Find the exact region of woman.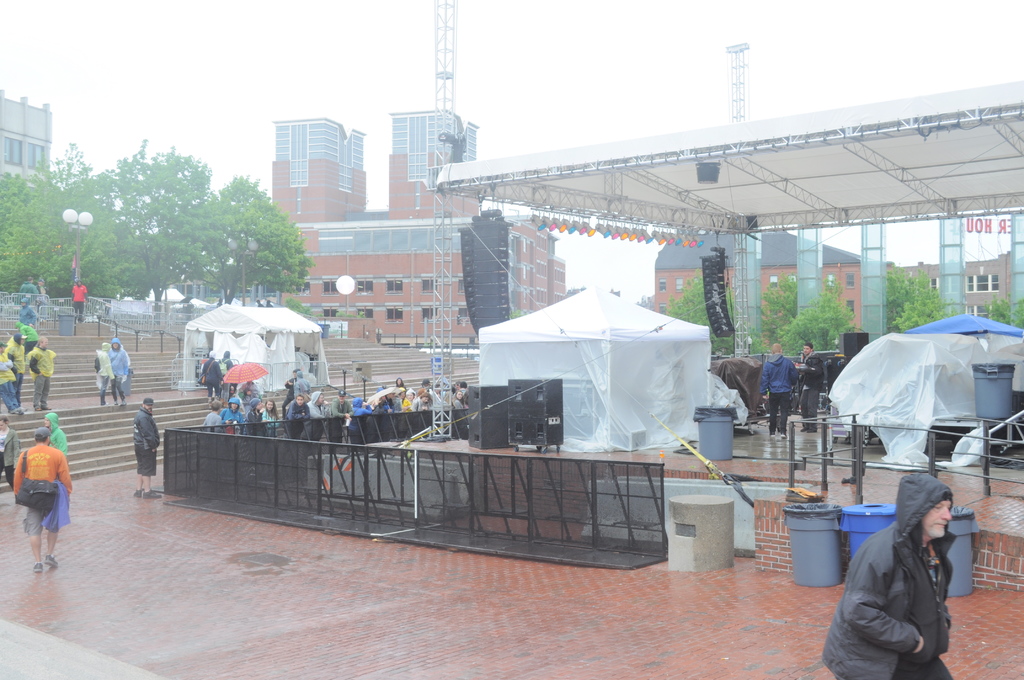
Exact region: crop(0, 414, 17, 492).
